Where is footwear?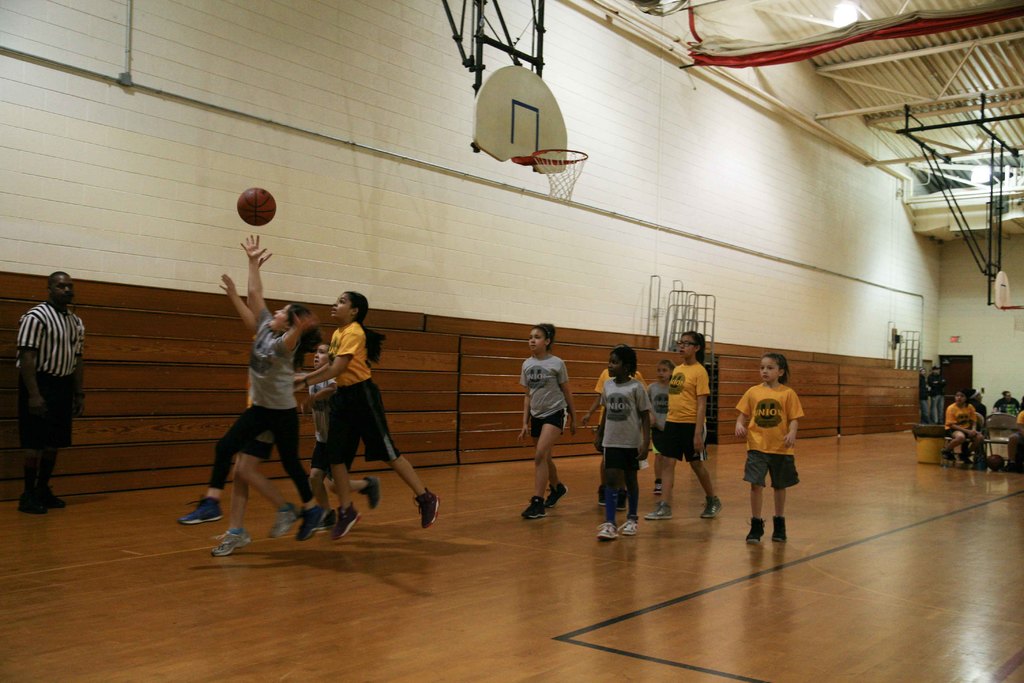
(left=332, top=503, right=362, bottom=543).
